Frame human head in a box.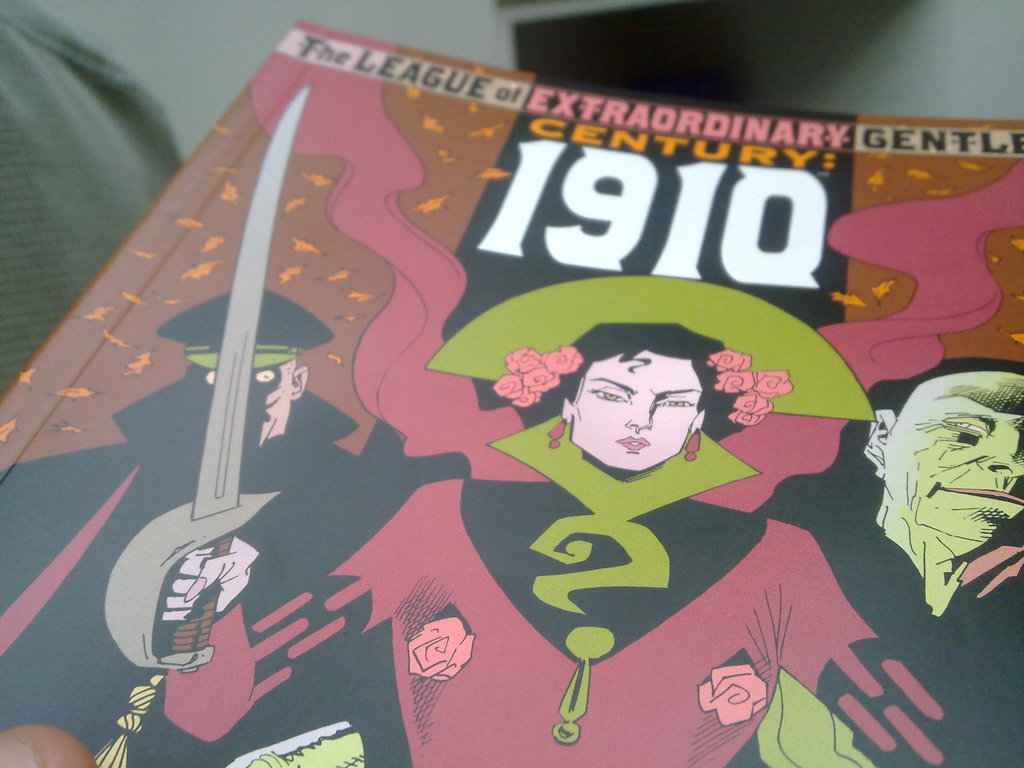
l=570, t=326, r=723, b=481.
